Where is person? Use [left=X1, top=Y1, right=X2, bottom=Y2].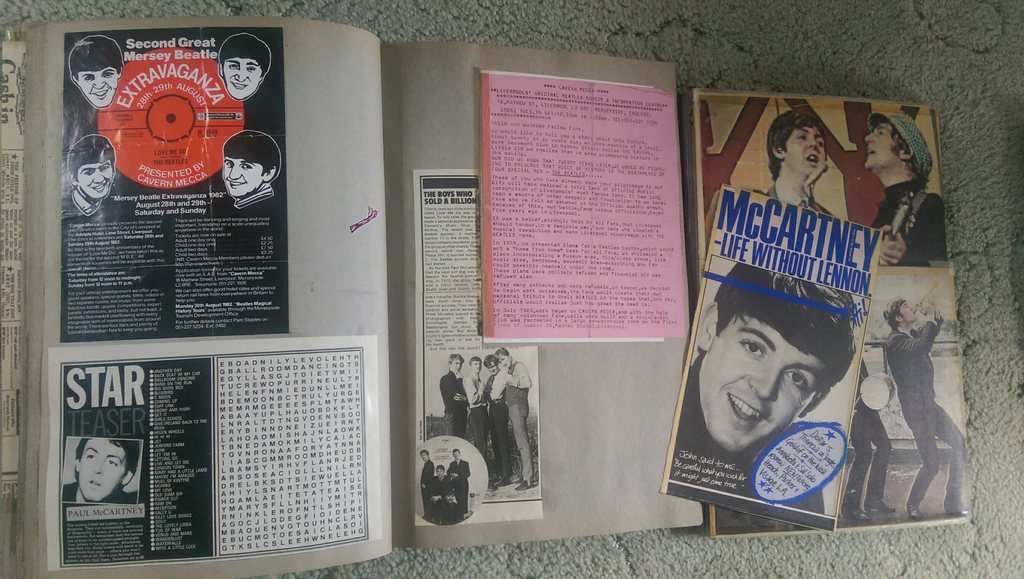
[left=746, top=122, right=880, bottom=270].
